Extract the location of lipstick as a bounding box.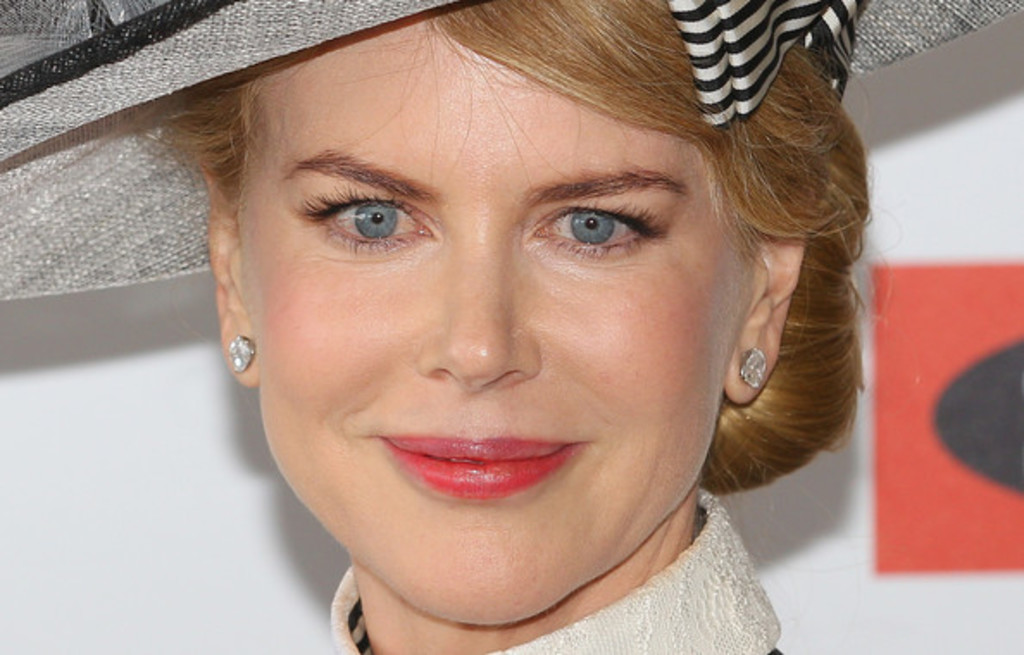
bbox=[379, 436, 579, 502].
